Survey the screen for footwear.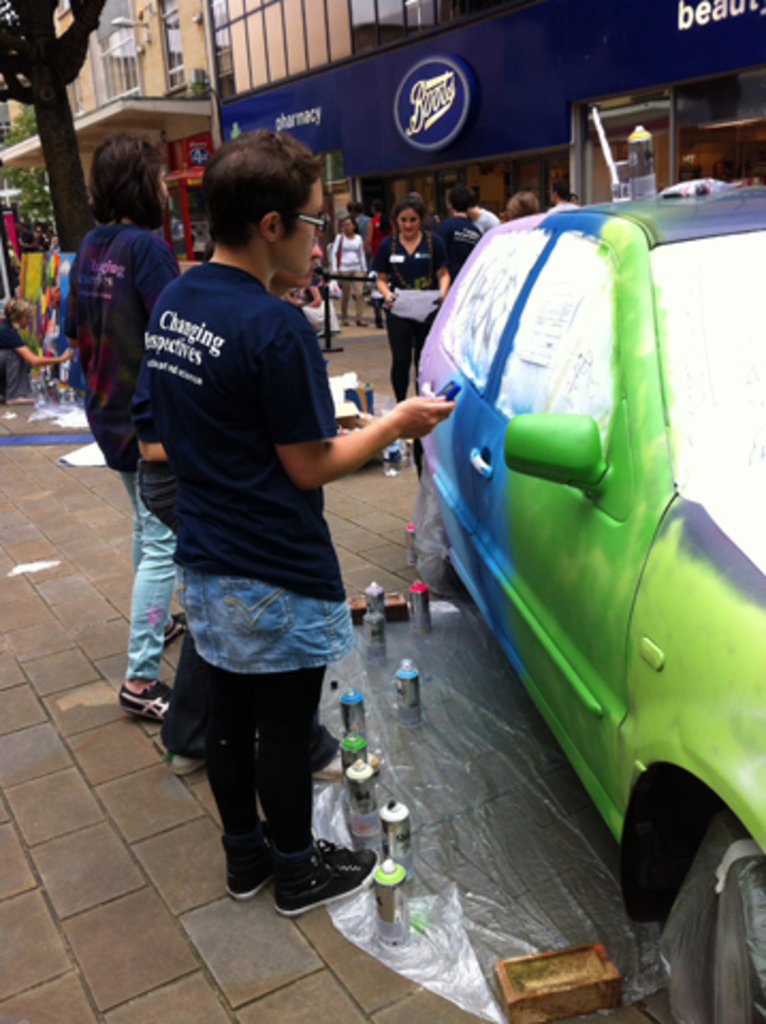
Survey found: [left=166, top=751, right=201, bottom=770].
